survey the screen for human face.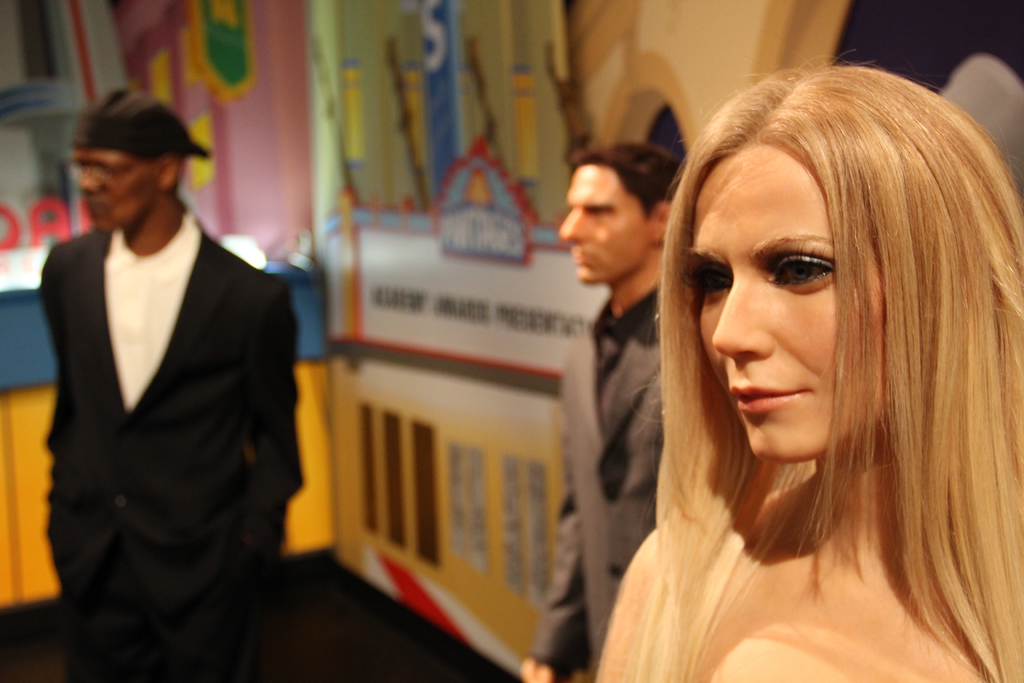
Survey found: (682, 147, 885, 462).
